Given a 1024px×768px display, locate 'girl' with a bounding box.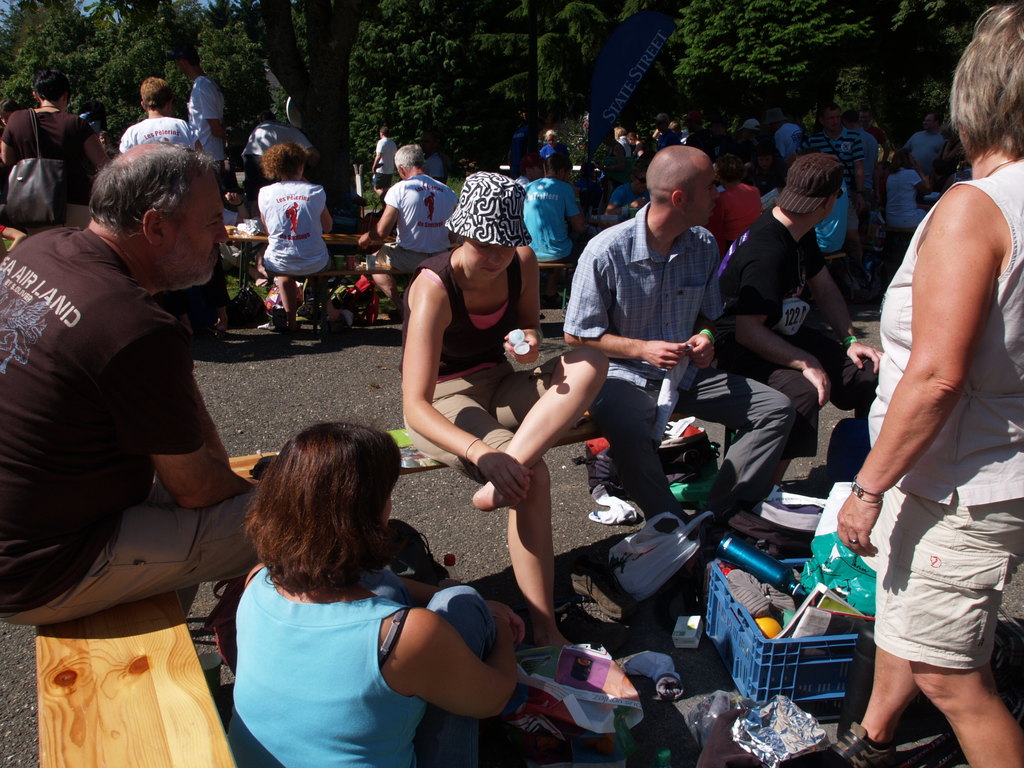
Located: {"x1": 235, "y1": 425, "x2": 520, "y2": 767}.
